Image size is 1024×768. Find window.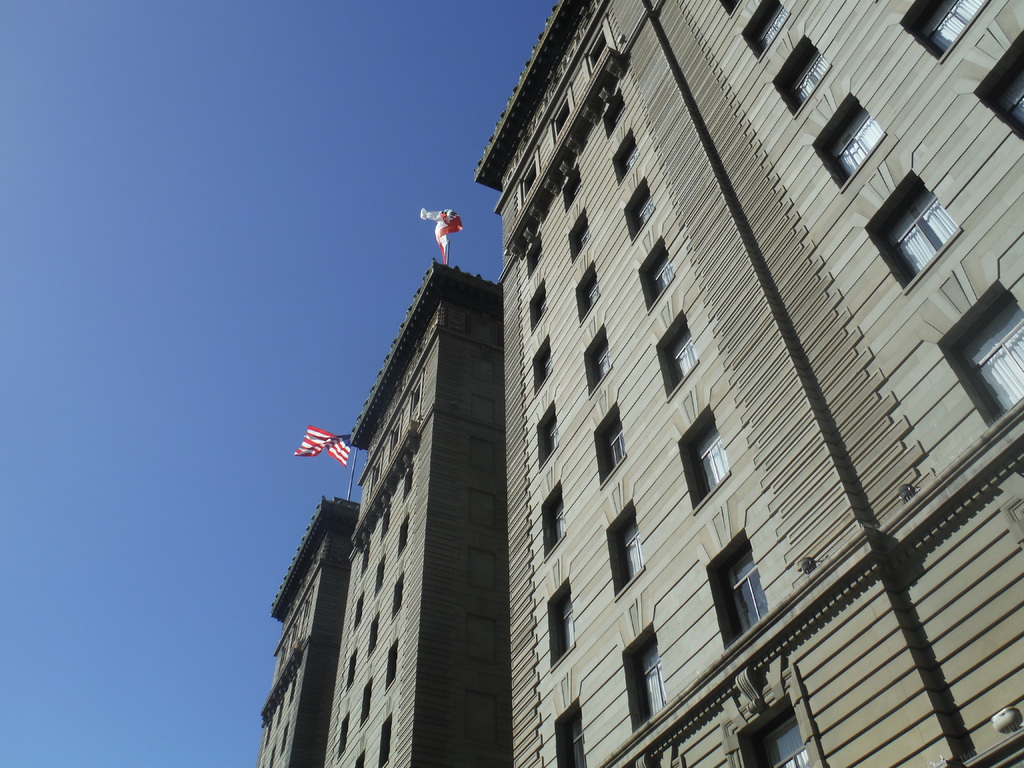
pyautogui.locateOnScreen(625, 145, 640, 173).
